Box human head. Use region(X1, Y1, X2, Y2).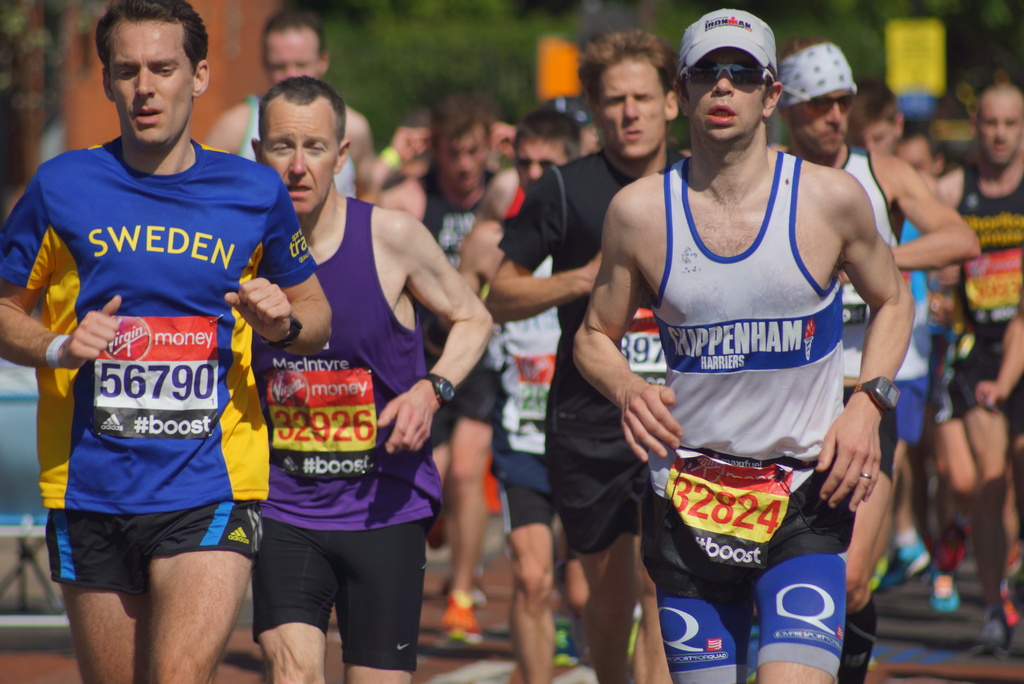
region(514, 108, 579, 196).
